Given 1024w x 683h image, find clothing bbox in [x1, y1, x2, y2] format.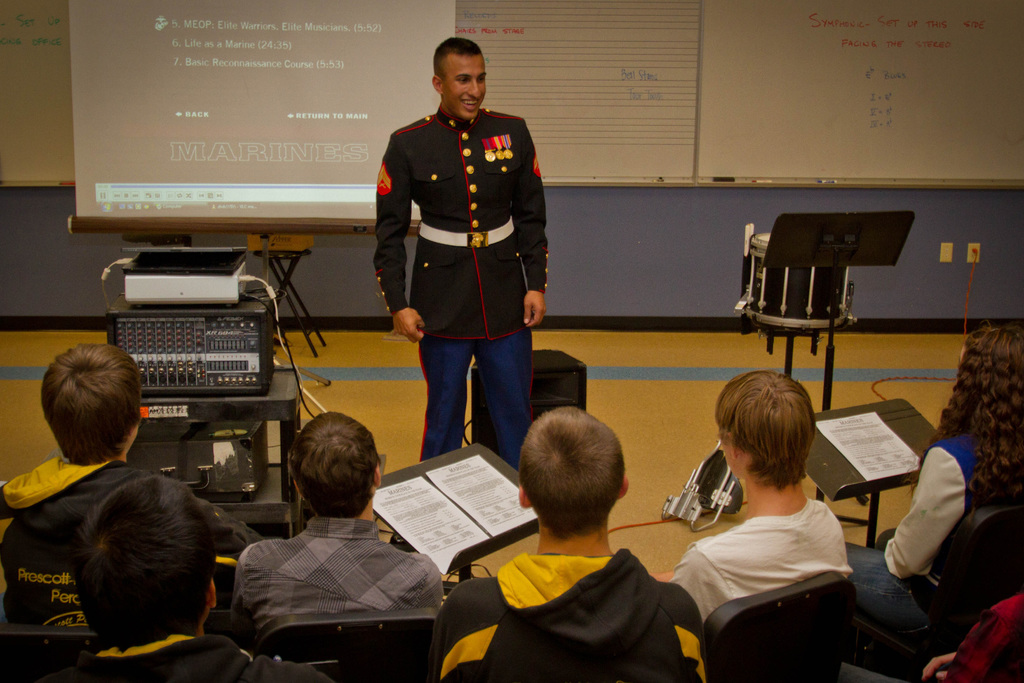
[950, 587, 1023, 682].
